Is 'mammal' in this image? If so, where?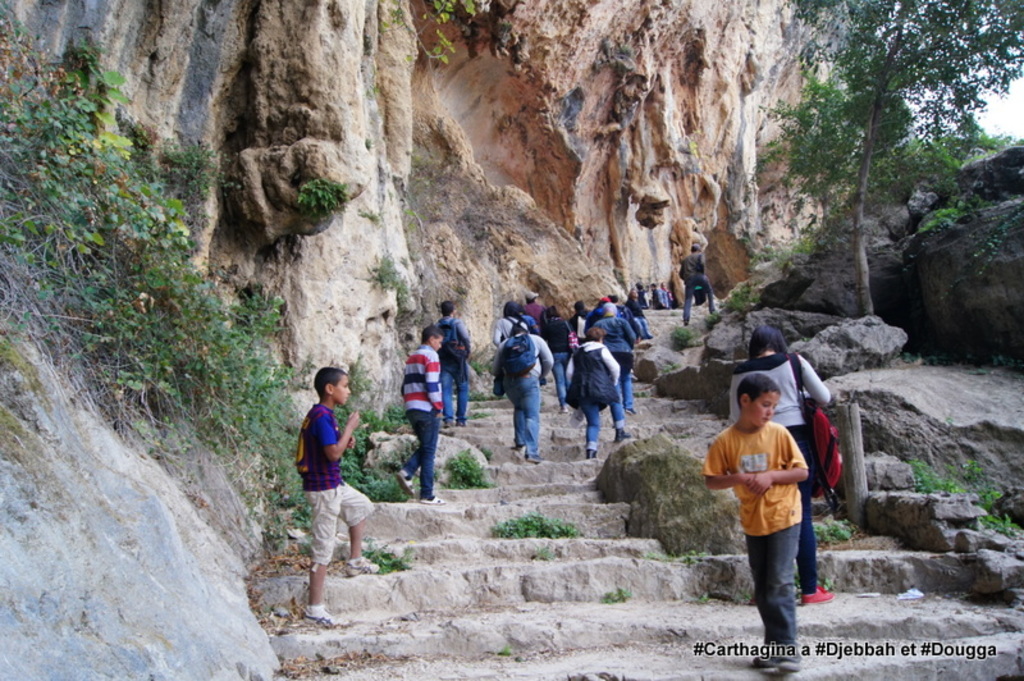
Yes, at box=[662, 278, 675, 303].
